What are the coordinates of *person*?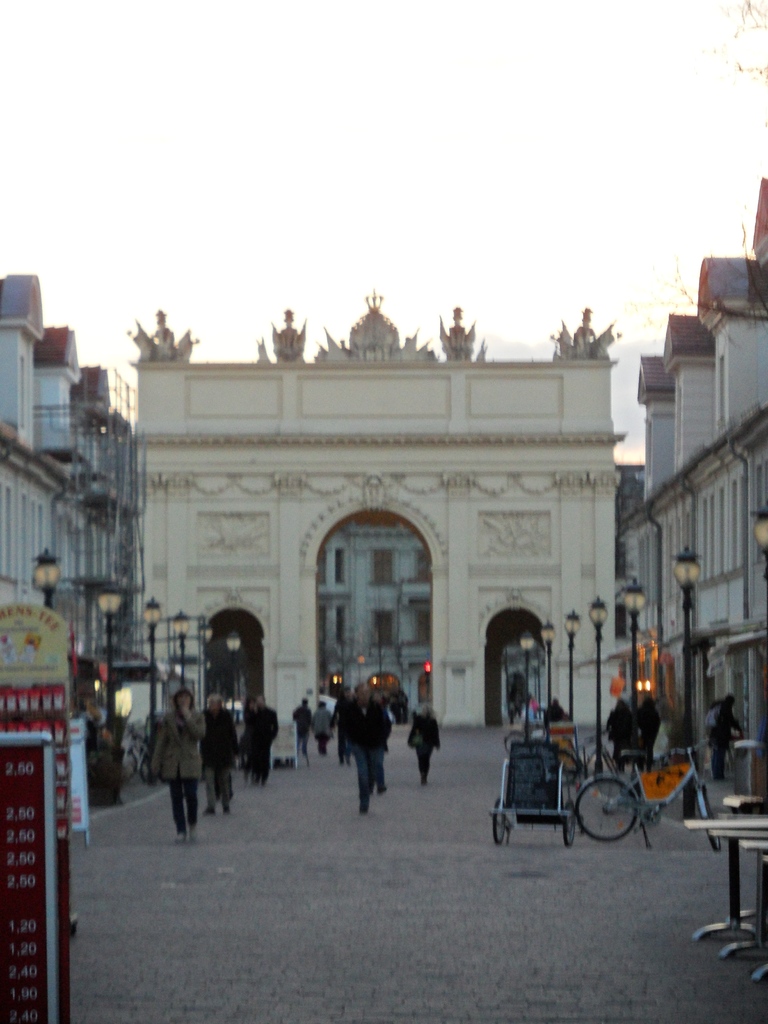
x1=636, y1=687, x2=673, y2=769.
